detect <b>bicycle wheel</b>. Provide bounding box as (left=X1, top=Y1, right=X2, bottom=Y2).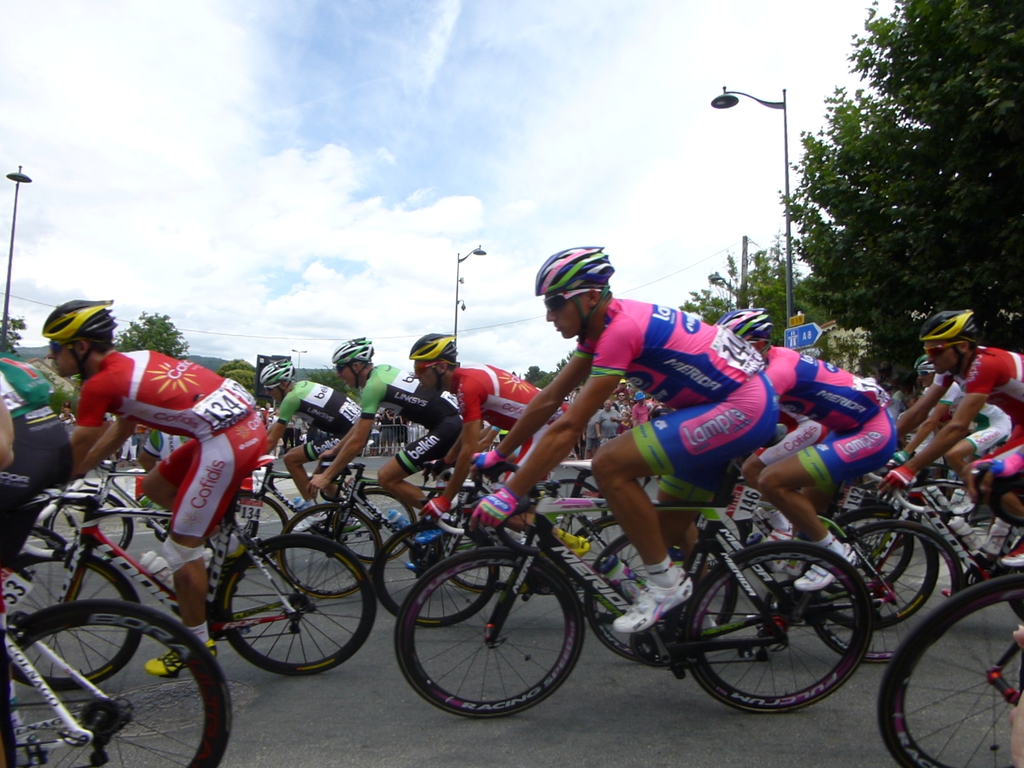
(left=371, top=518, right=497, bottom=631).
